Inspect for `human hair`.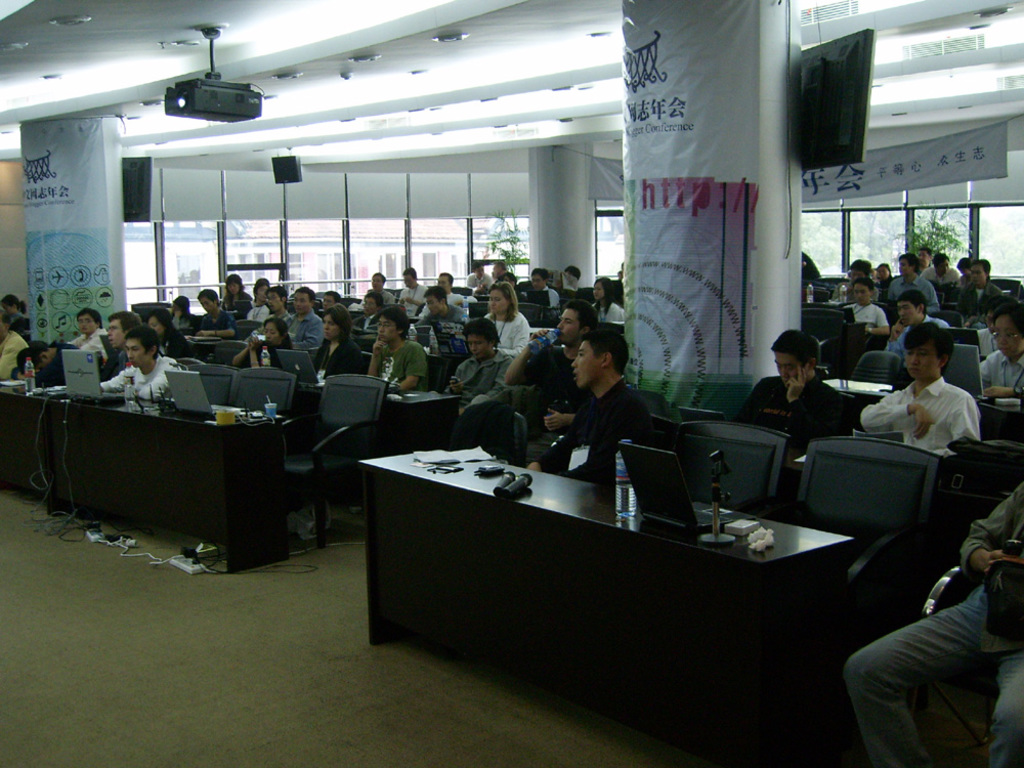
Inspection: (262,314,293,346).
